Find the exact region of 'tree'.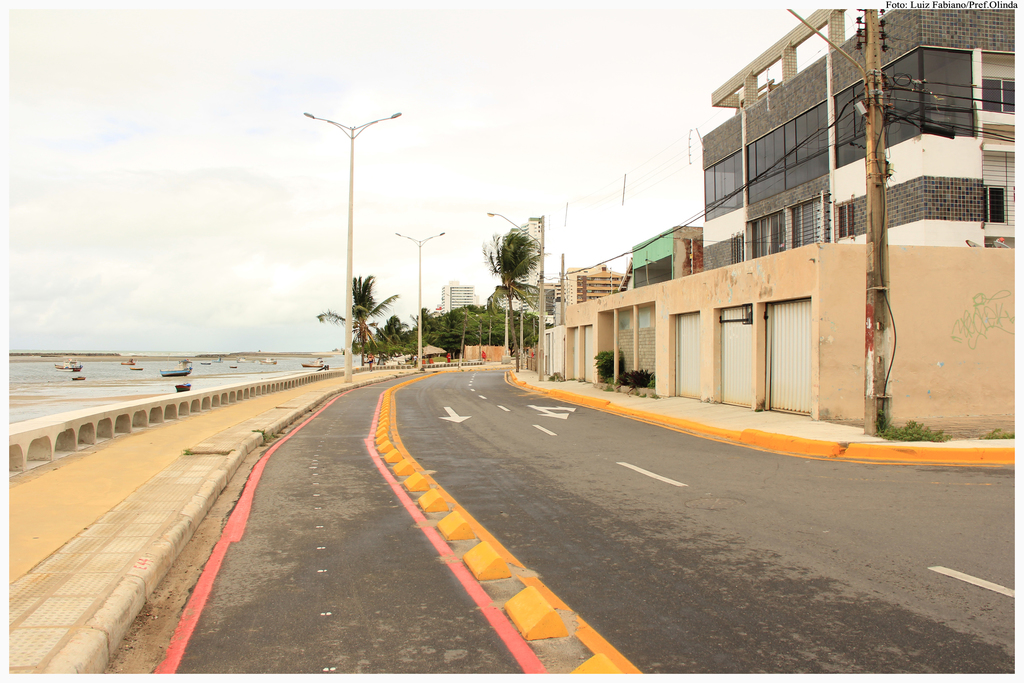
Exact region: 314/272/394/368.
